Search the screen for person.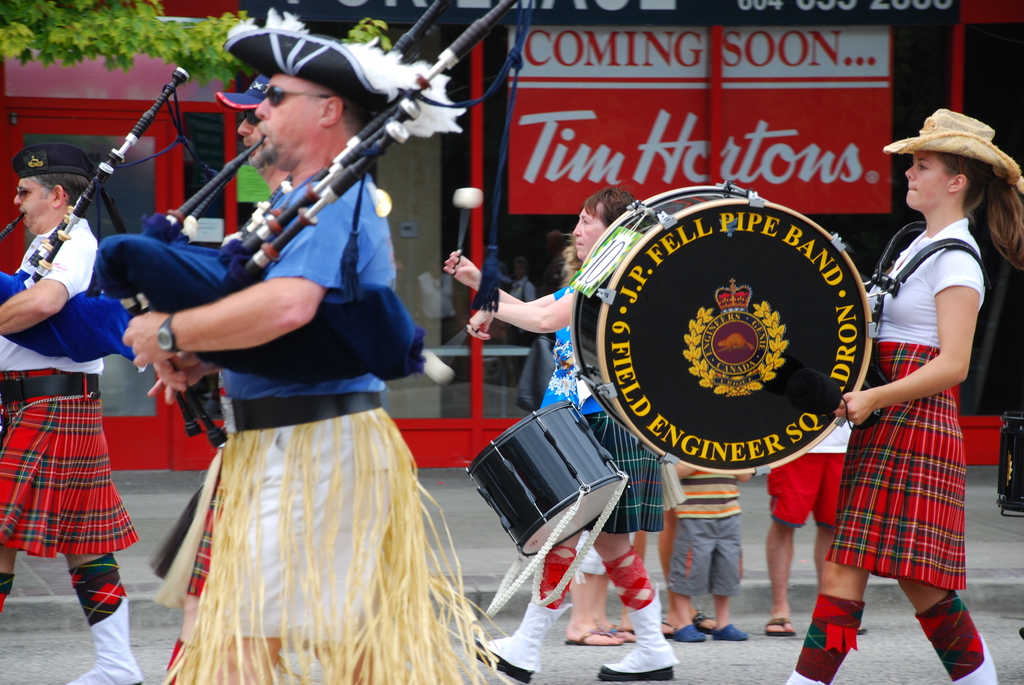
Found at [left=444, top=188, right=682, bottom=682].
